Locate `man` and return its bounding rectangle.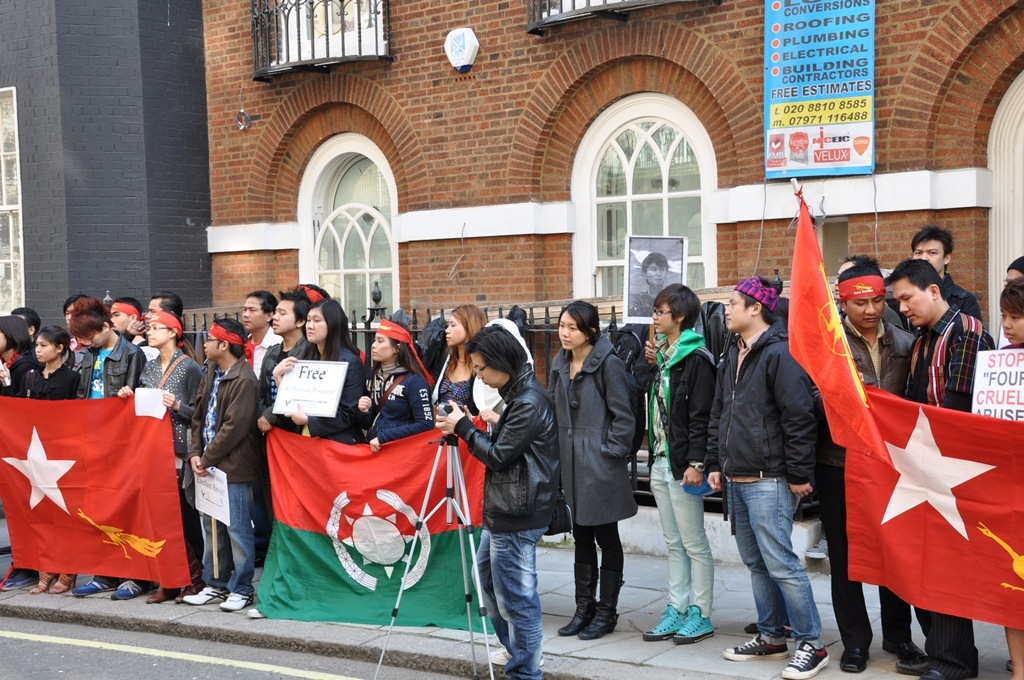
BBox(821, 255, 913, 664).
